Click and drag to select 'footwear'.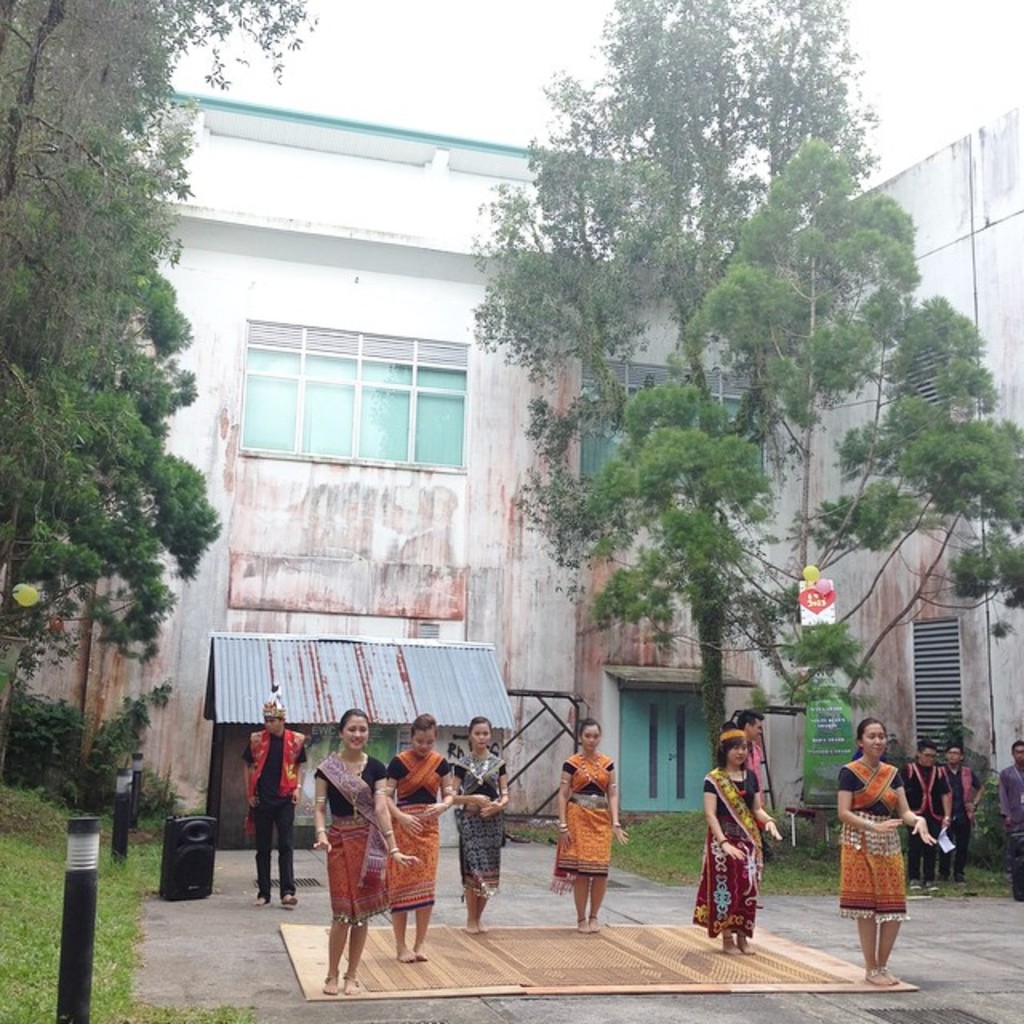
Selection: [left=928, top=877, right=936, bottom=894].
